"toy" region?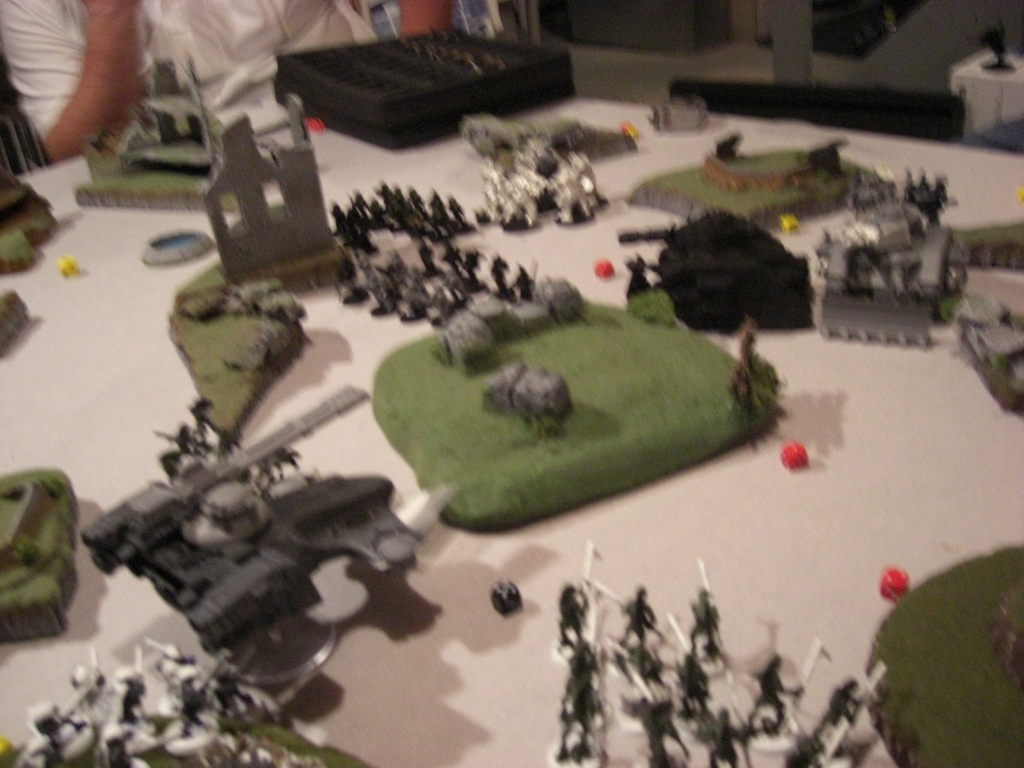
(x1=624, y1=284, x2=678, y2=328)
